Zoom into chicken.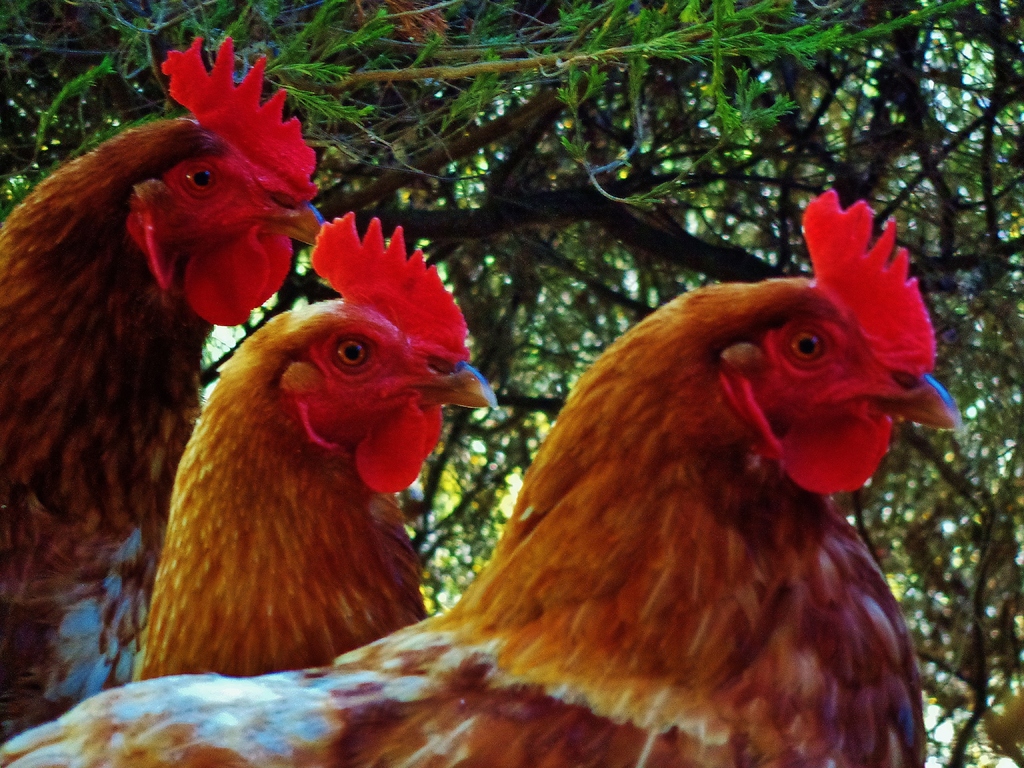
Zoom target: (0, 179, 952, 767).
